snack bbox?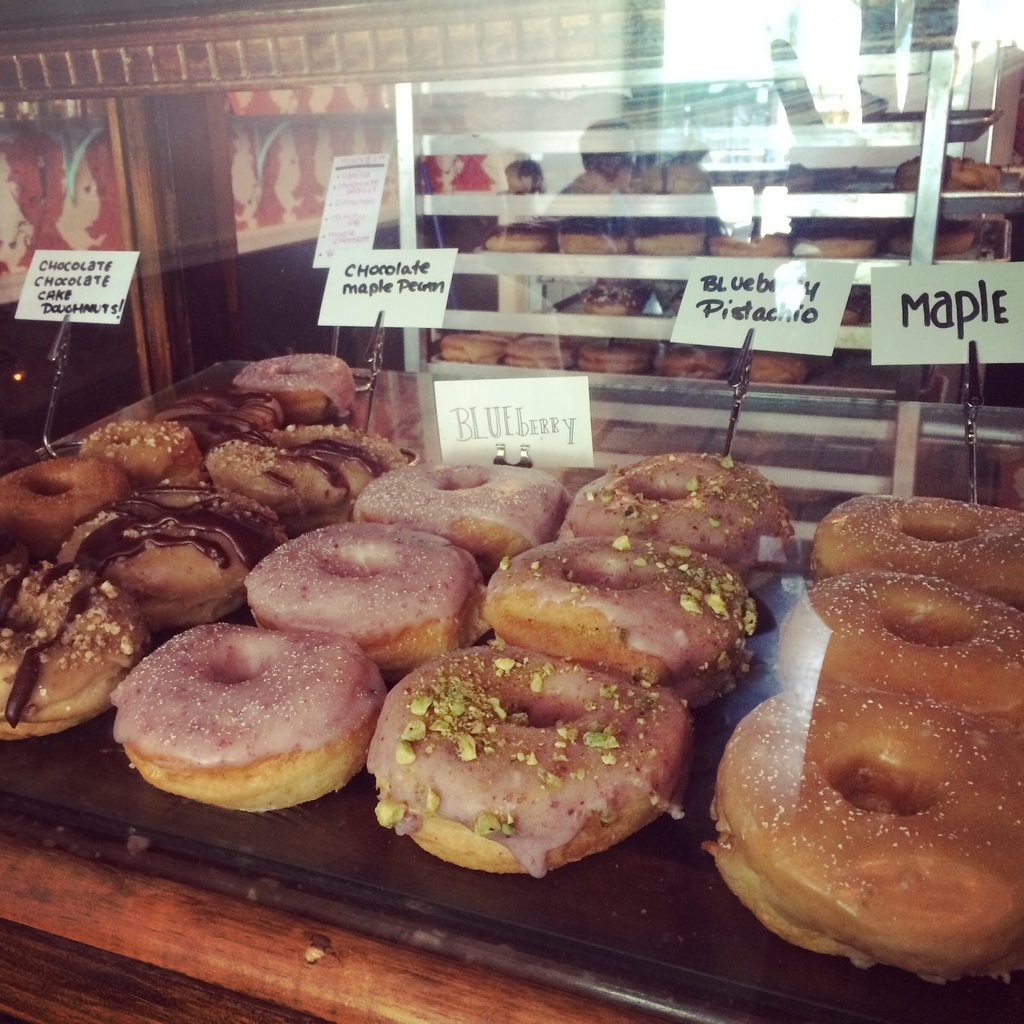
l=942, t=148, r=998, b=190
